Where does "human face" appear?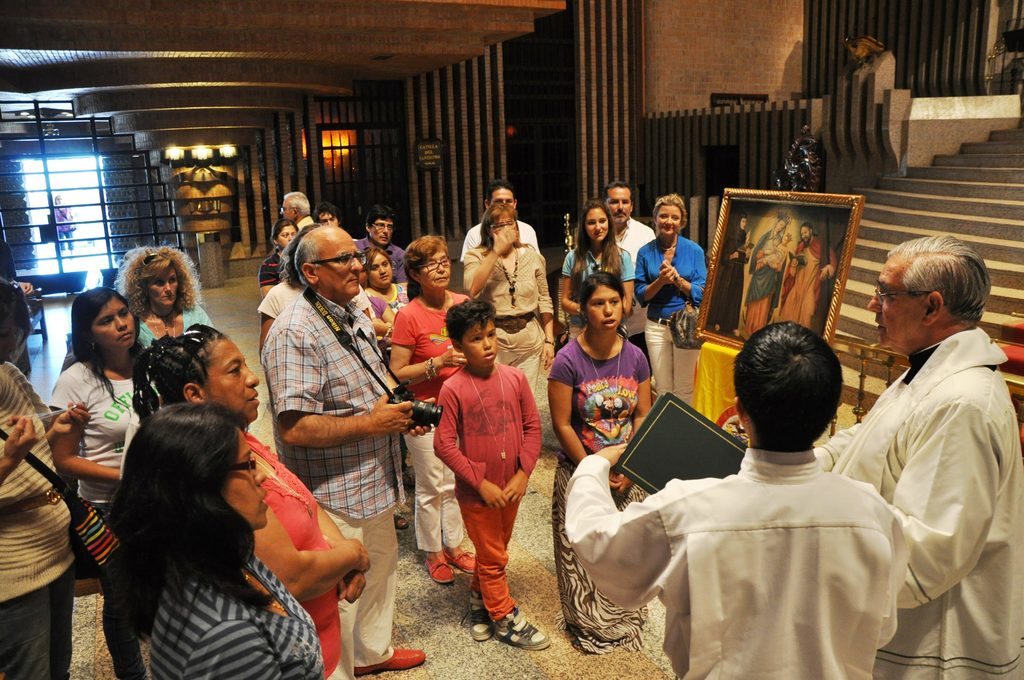
Appears at <region>376, 215, 390, 243</region>.
